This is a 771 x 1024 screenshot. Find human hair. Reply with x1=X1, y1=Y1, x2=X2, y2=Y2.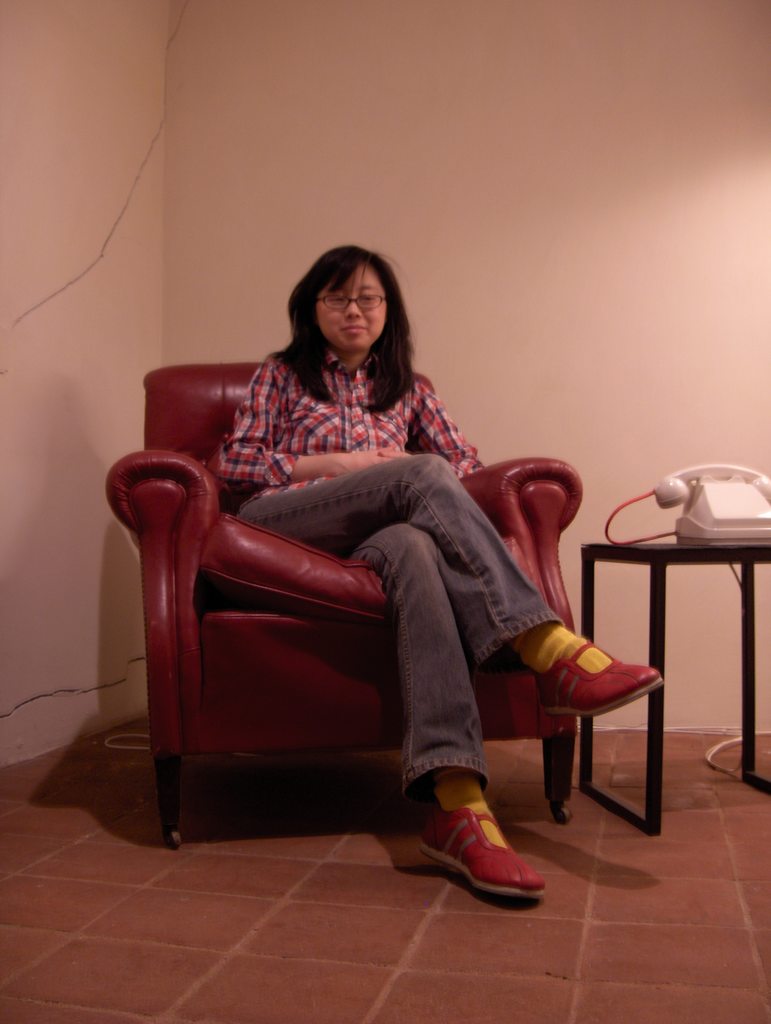
x1=270, y1=239, x2=425, y2=415.
